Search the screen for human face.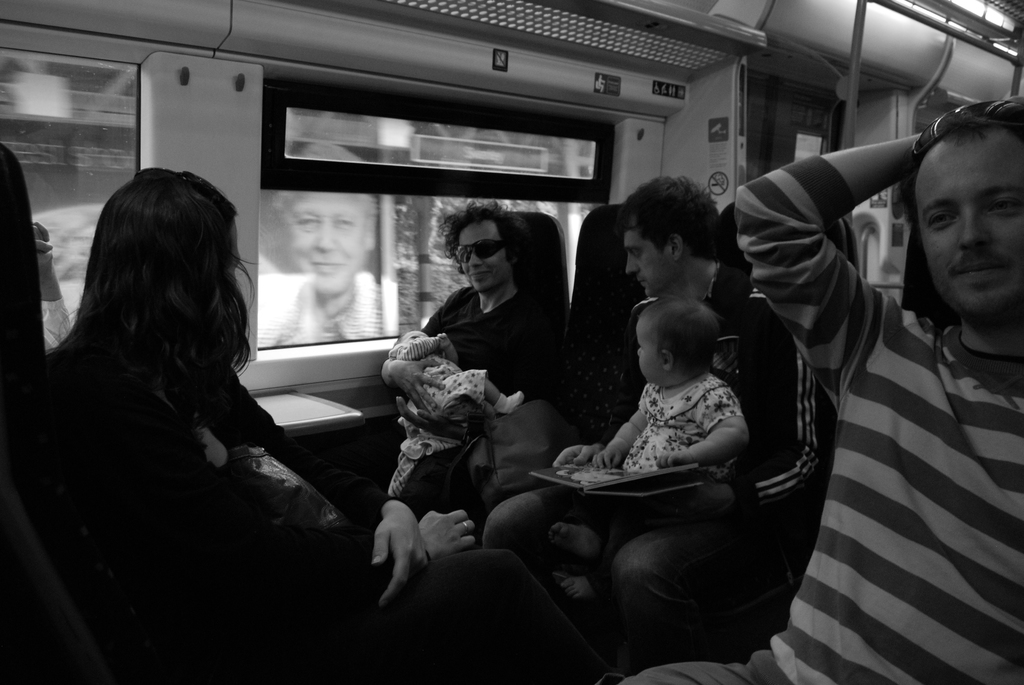
Found at x1=622, y1=227, x2=668, y2=301.
